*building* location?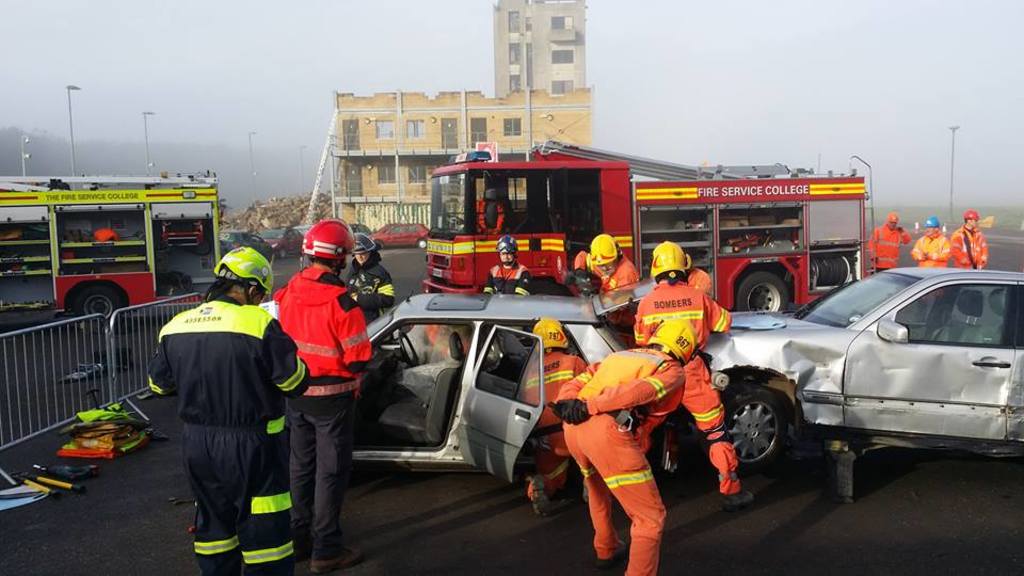
329,0,595,230
